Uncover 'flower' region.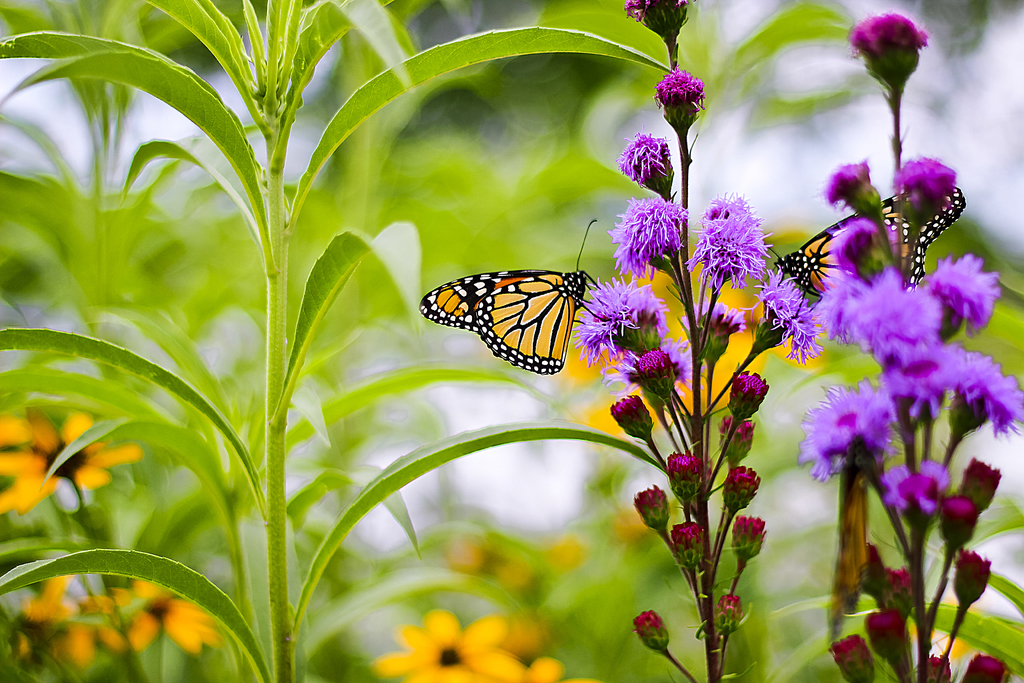
Uncovered: 623, 0, 694, 42.
